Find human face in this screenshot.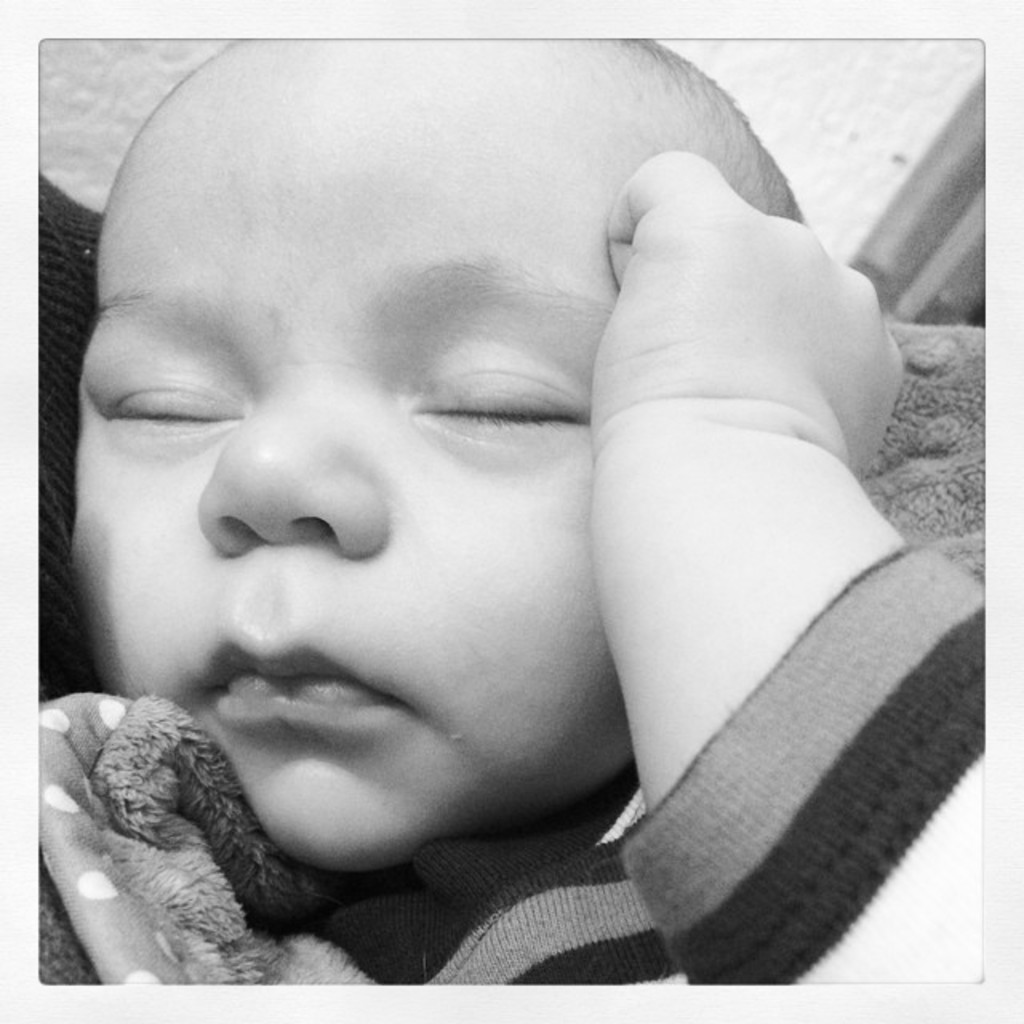
The bounding box for human face is box(59, 98, 674, 854).
